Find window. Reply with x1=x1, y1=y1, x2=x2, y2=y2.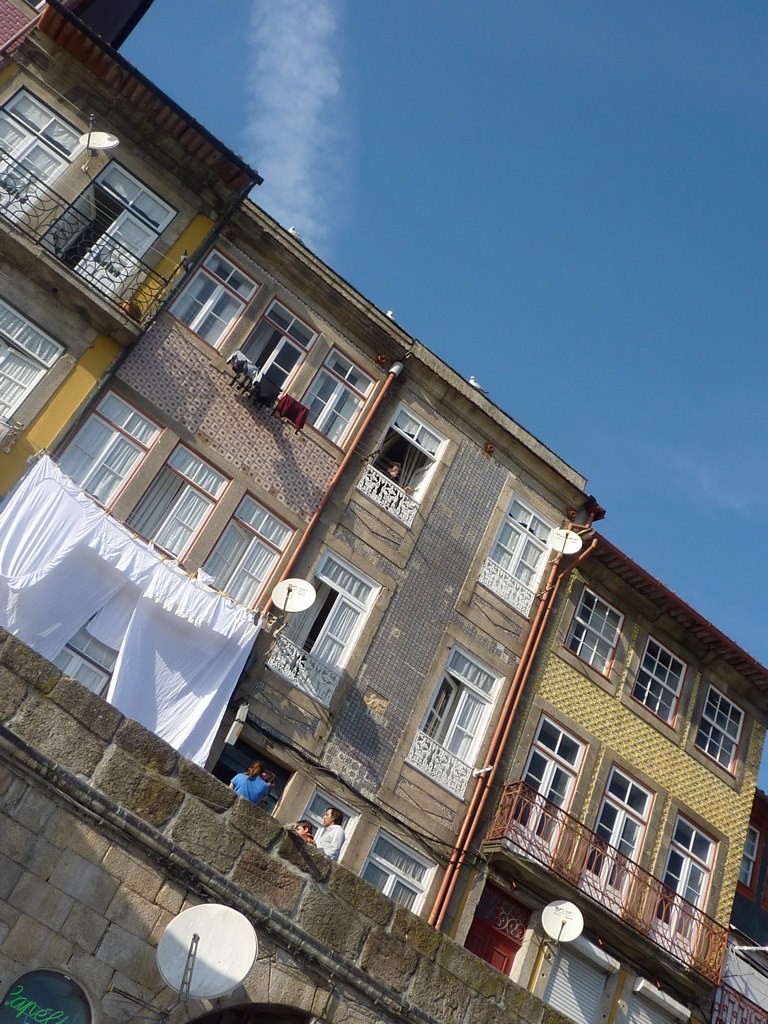
x1=408, y1=641, x2=502, y2=797.
